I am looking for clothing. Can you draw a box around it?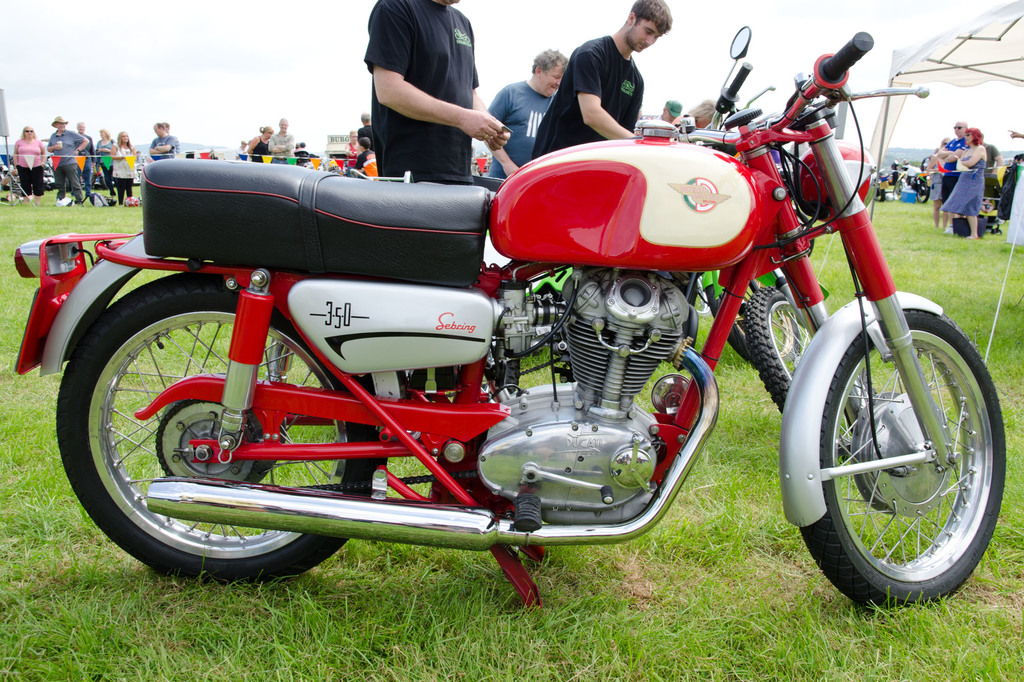
Sure, the bounding box is select_region(941, 134, 966, 209).
